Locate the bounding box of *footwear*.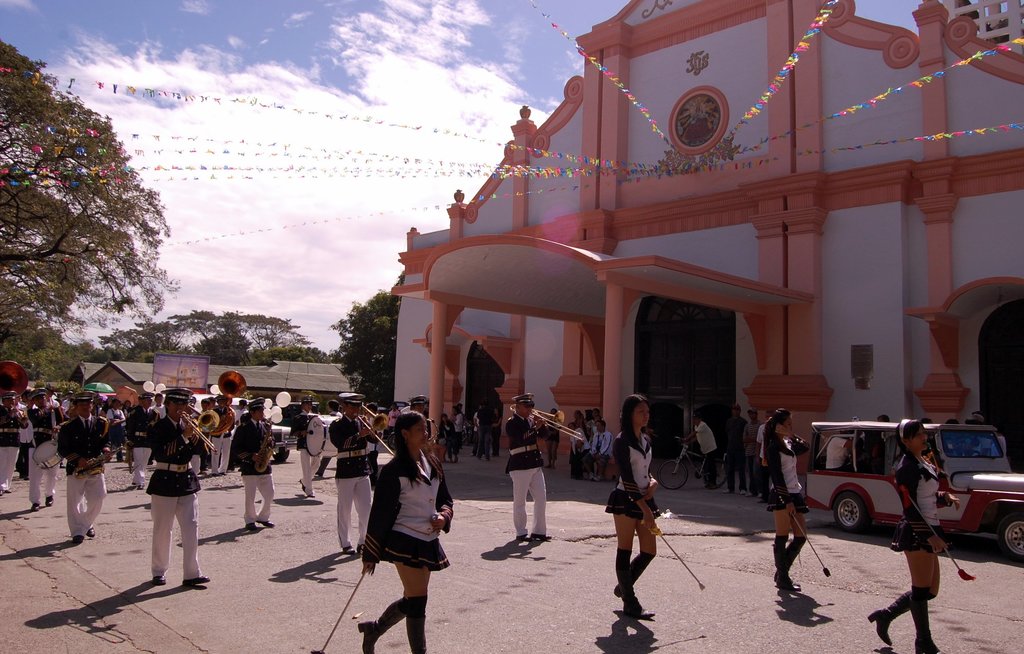
Bounding box: 913 582 940 653.
